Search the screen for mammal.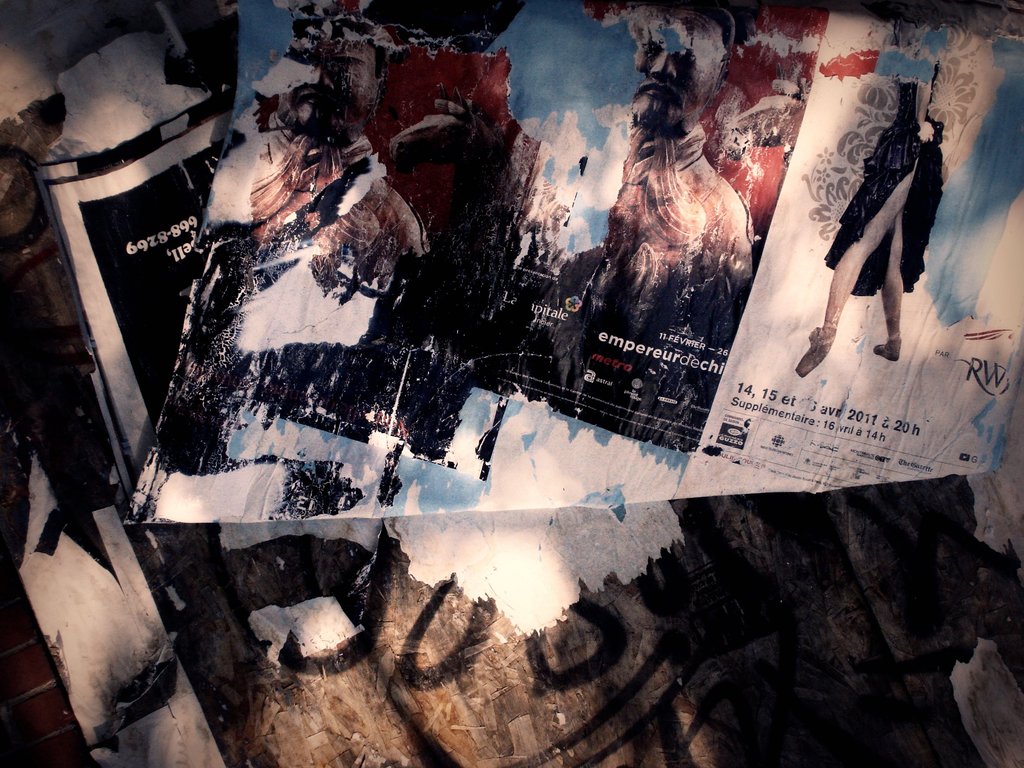
Found at select_region(797, 60, 948, 380).
